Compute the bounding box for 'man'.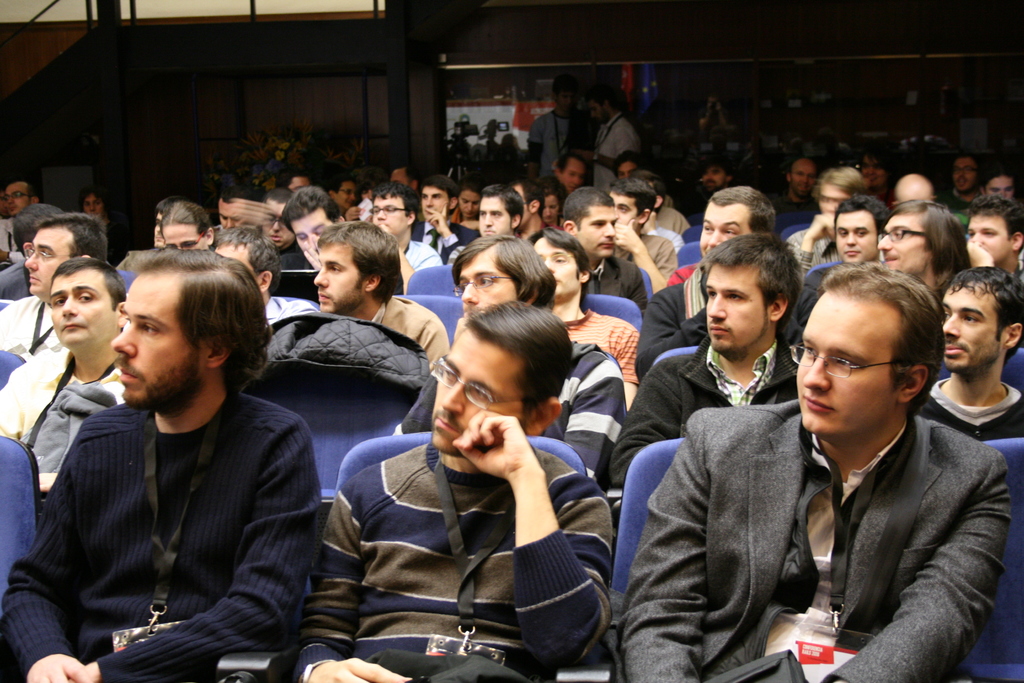
box=[299, 215, 451, 386].
